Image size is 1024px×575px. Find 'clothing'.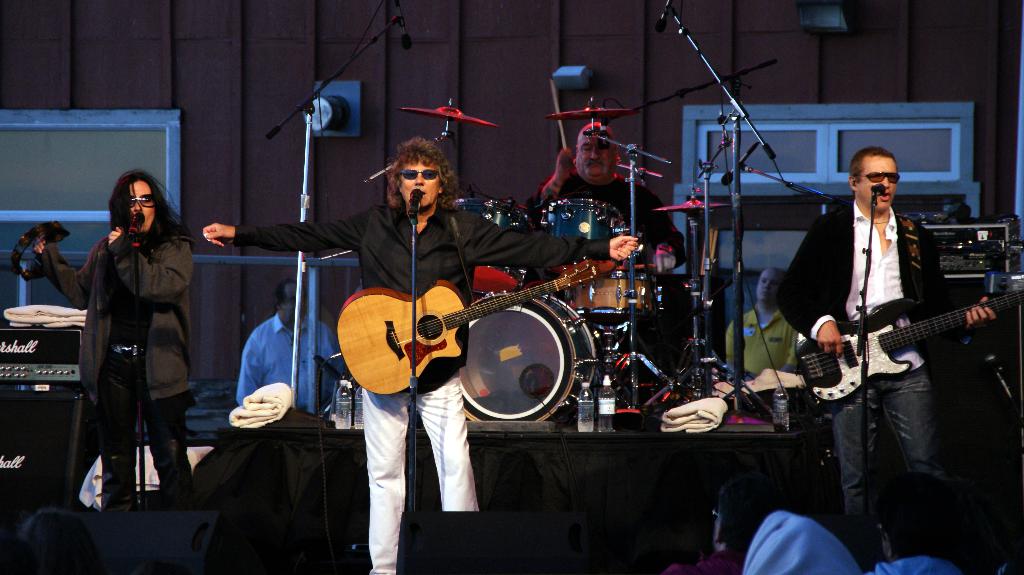
(left=366, top=379, right=485, bottom=574).
